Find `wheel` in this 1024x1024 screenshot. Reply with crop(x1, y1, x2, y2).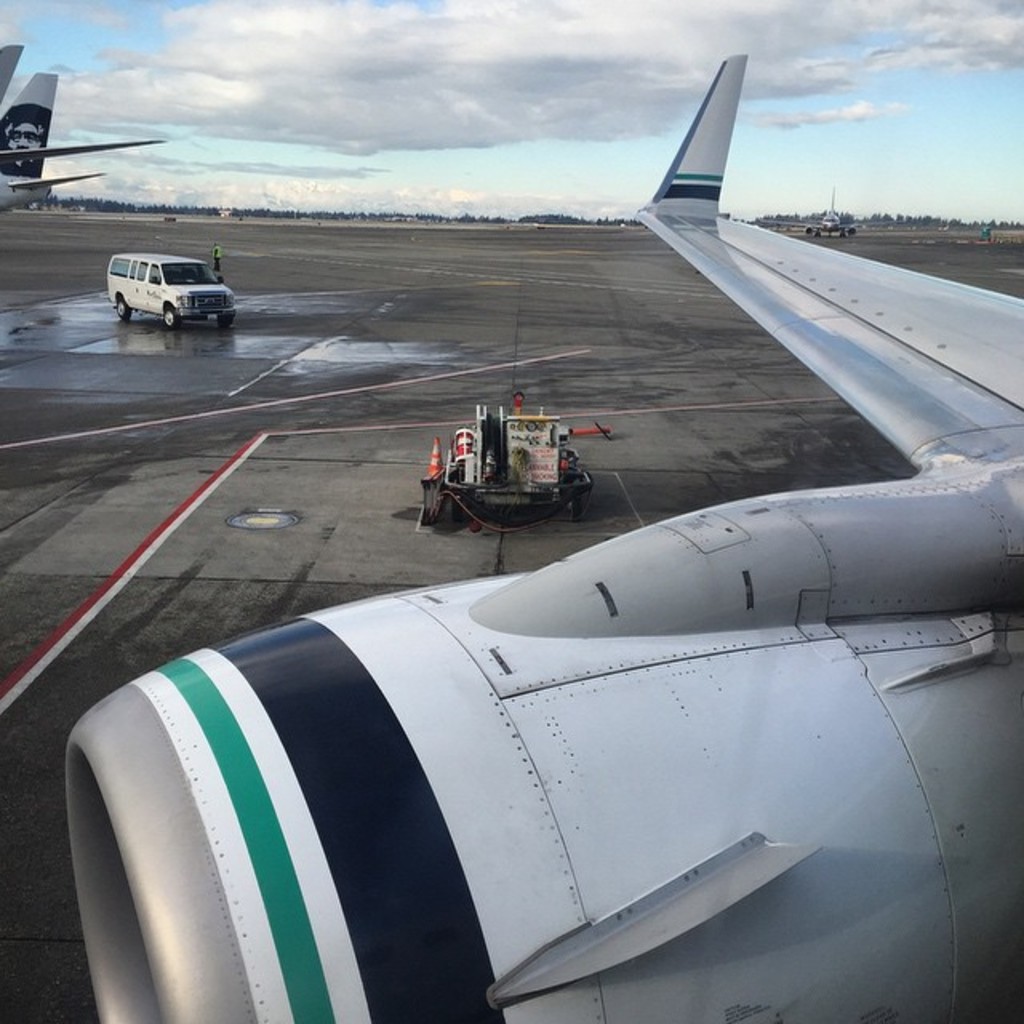
crop(118, 298, 136, 325).
